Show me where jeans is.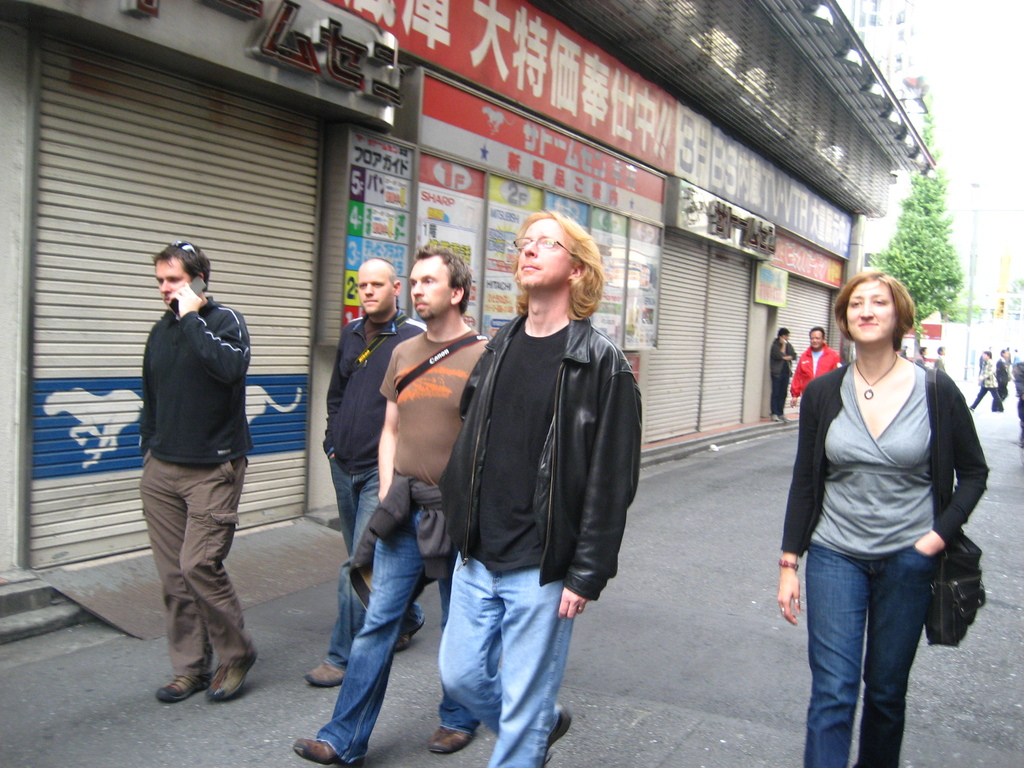
jeans is at [800, 537, 956, 755].
